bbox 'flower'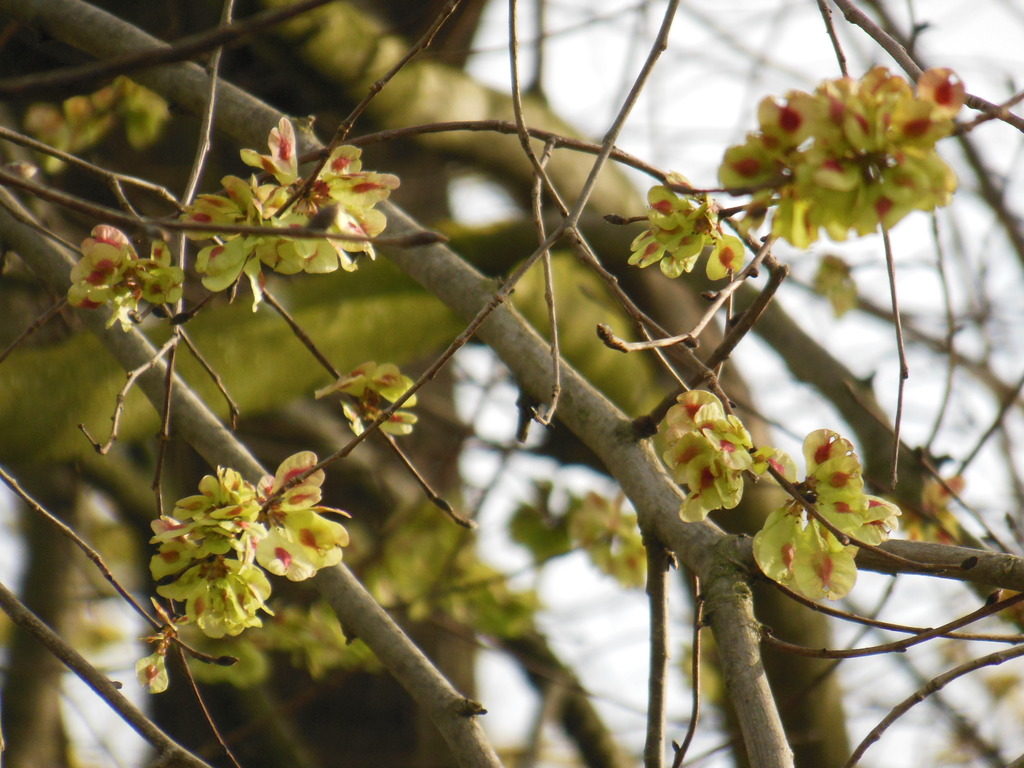
[930, 637, 980, 668]
